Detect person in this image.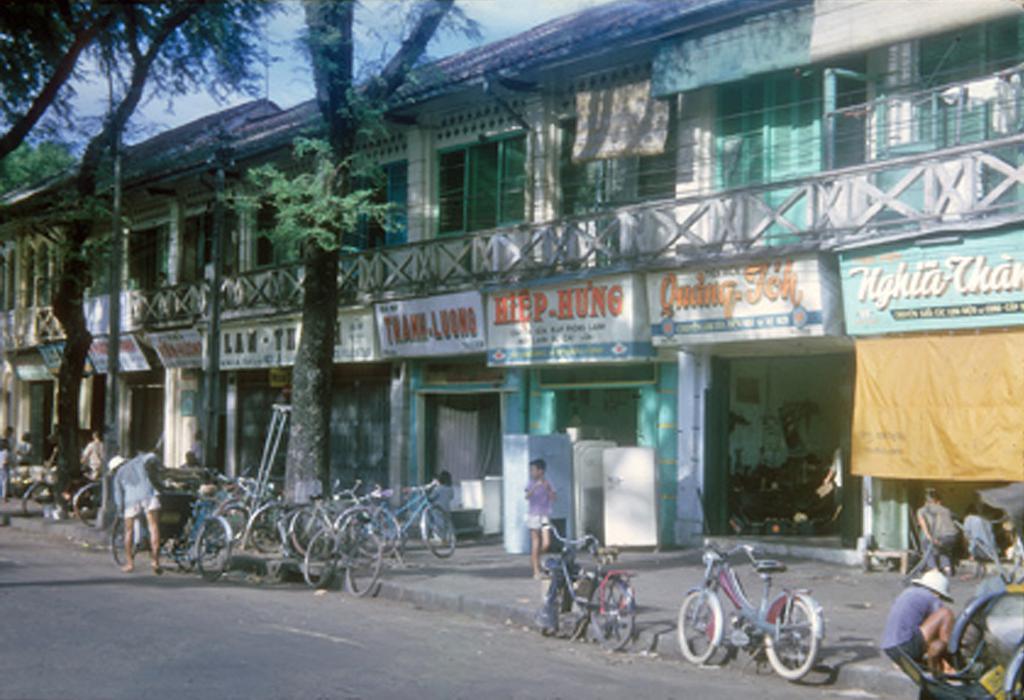
Detection: box(98, 441, 151, 576).
